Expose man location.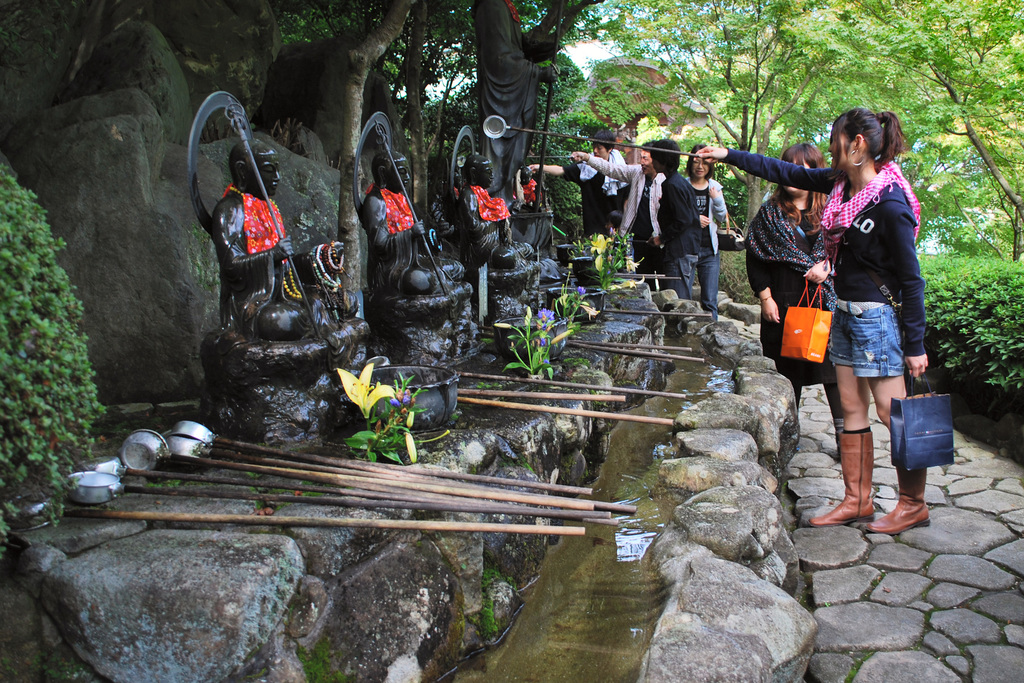
Exposed at 524,134,634,245.
